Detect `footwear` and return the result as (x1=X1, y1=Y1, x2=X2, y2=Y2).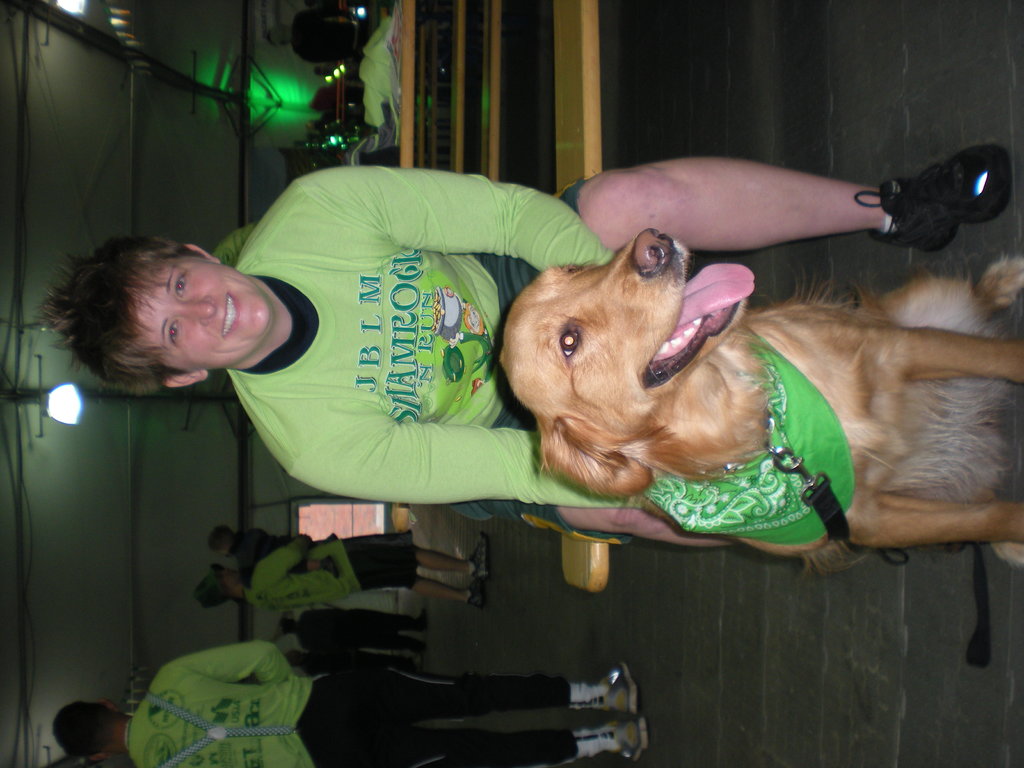
(x1=467, y1=534, x2=492, y2=579).
